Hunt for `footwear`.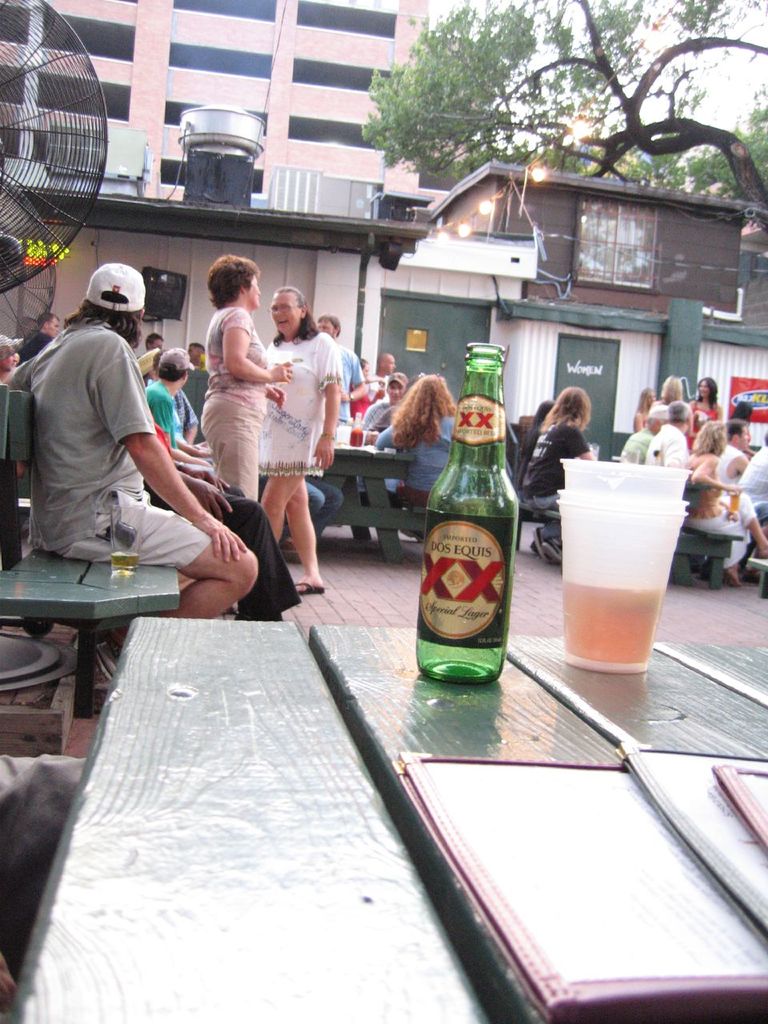
Hunted down at x1=537, y1=522, x2=556, y2=561.
